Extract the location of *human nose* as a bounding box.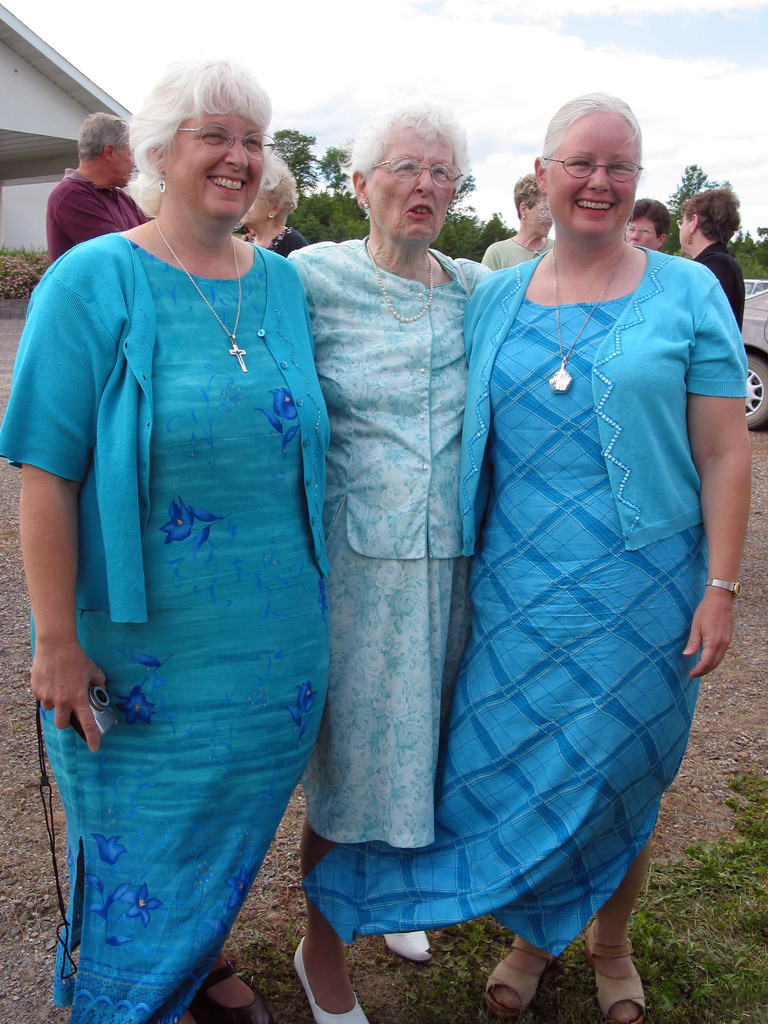
locate(222, 137, 248, 170).
